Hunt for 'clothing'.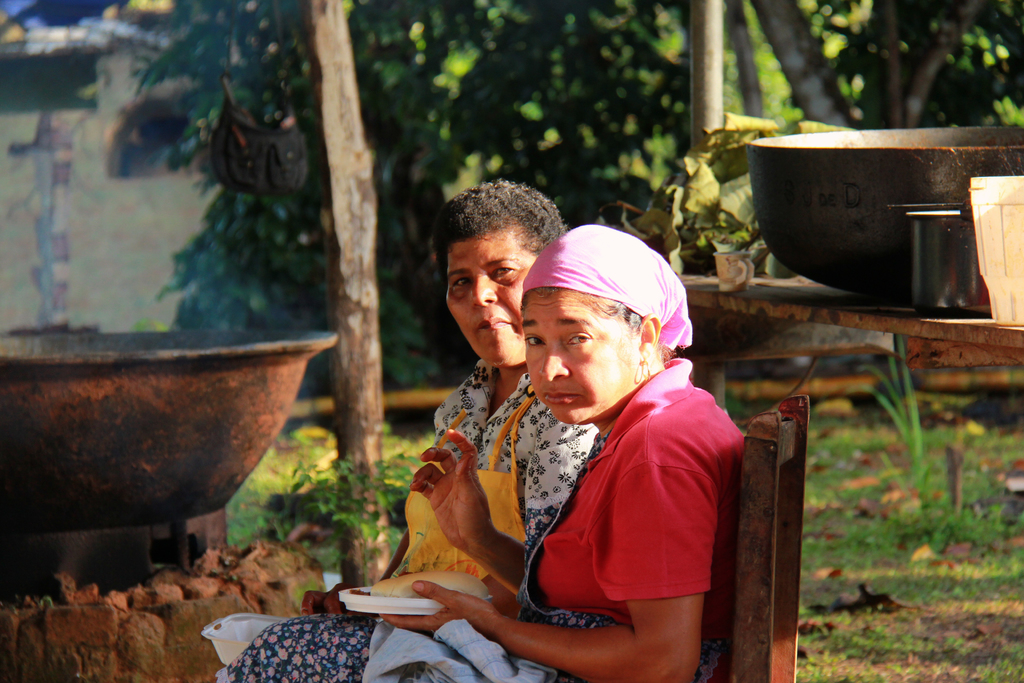
Hunted down at bbox(213, 363, 743, 682).
